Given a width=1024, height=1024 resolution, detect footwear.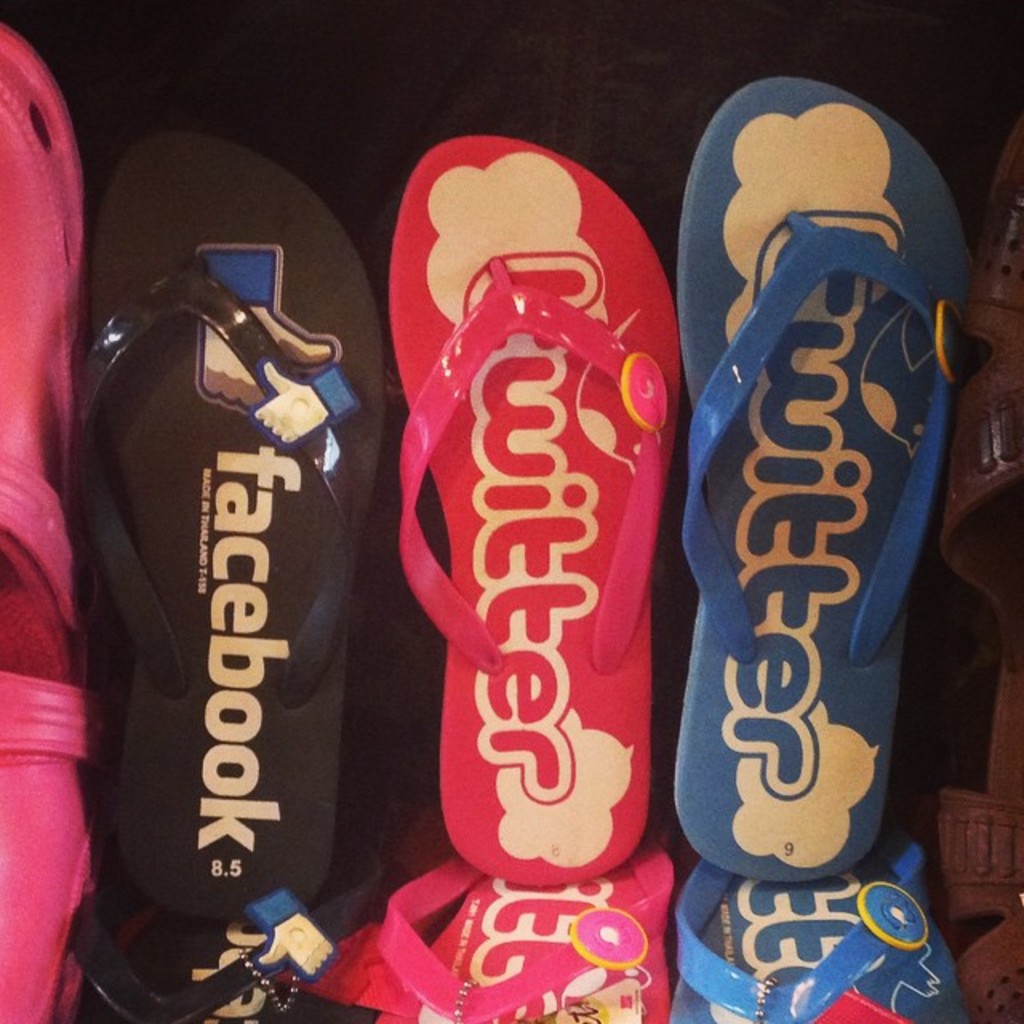
rect(0, 24, 101, 685).
